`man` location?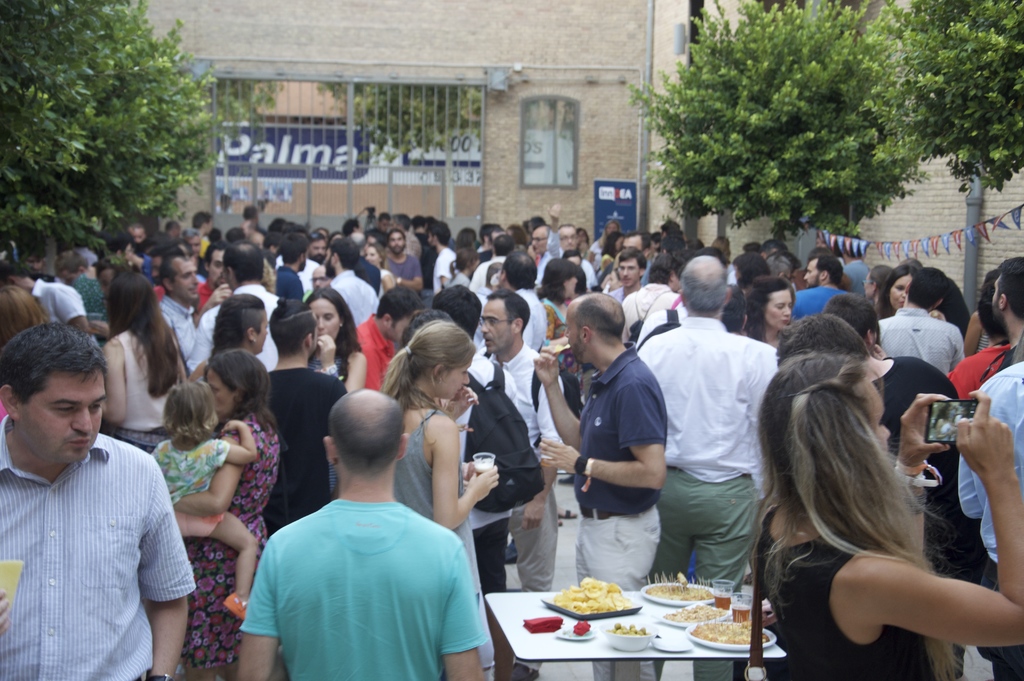
box(0, 324, 196, 680)
